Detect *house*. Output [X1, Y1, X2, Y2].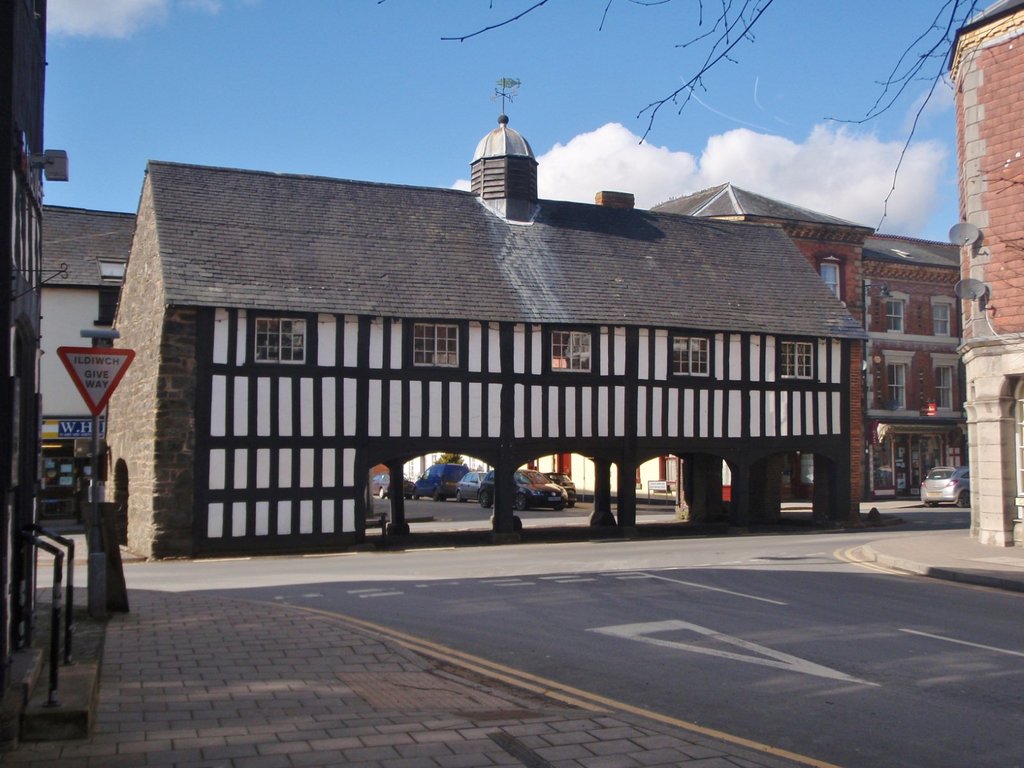
[940, 0, 1023, 558].
